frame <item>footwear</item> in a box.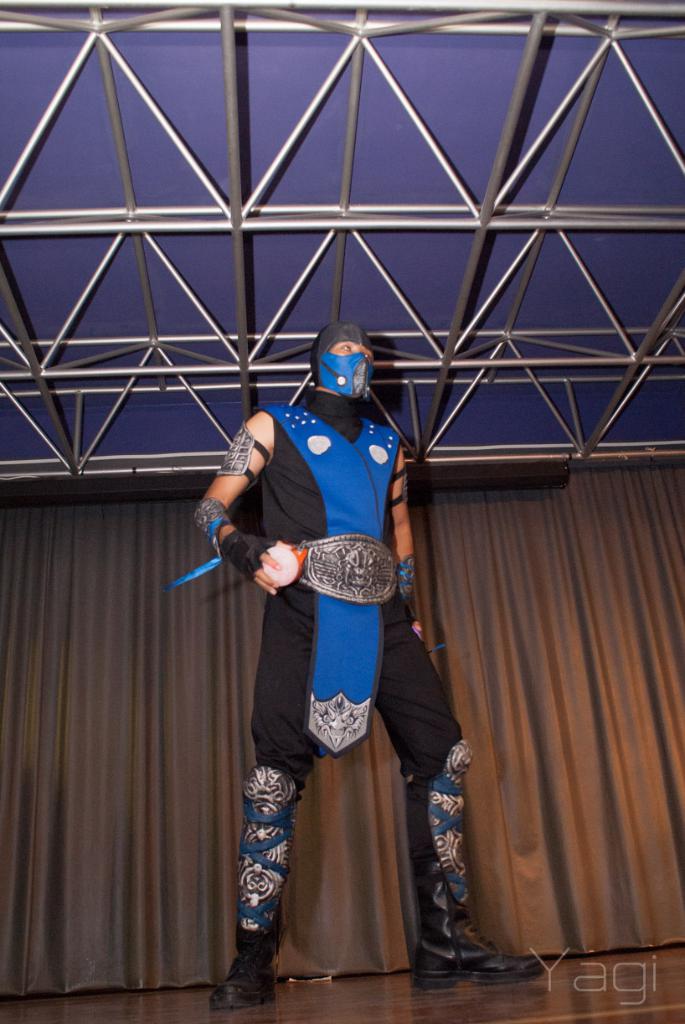
[x1=411, y1=856, x2=554, y2=993].
